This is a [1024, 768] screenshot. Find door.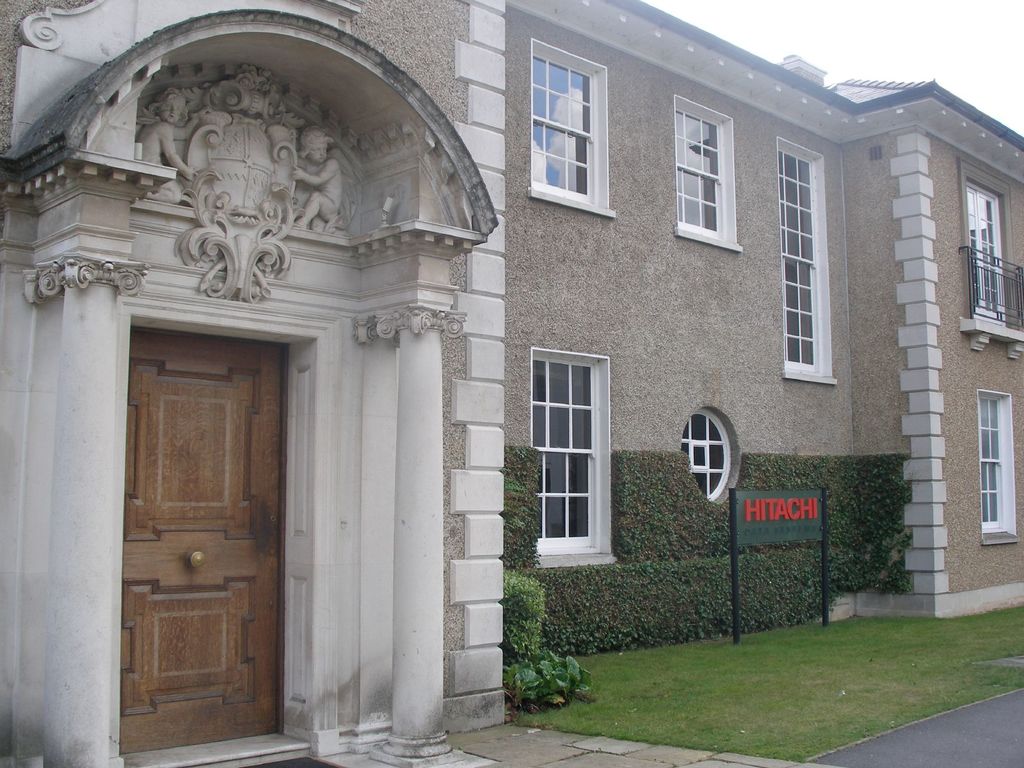
Bounding box: 117, 321, 294, 763.
